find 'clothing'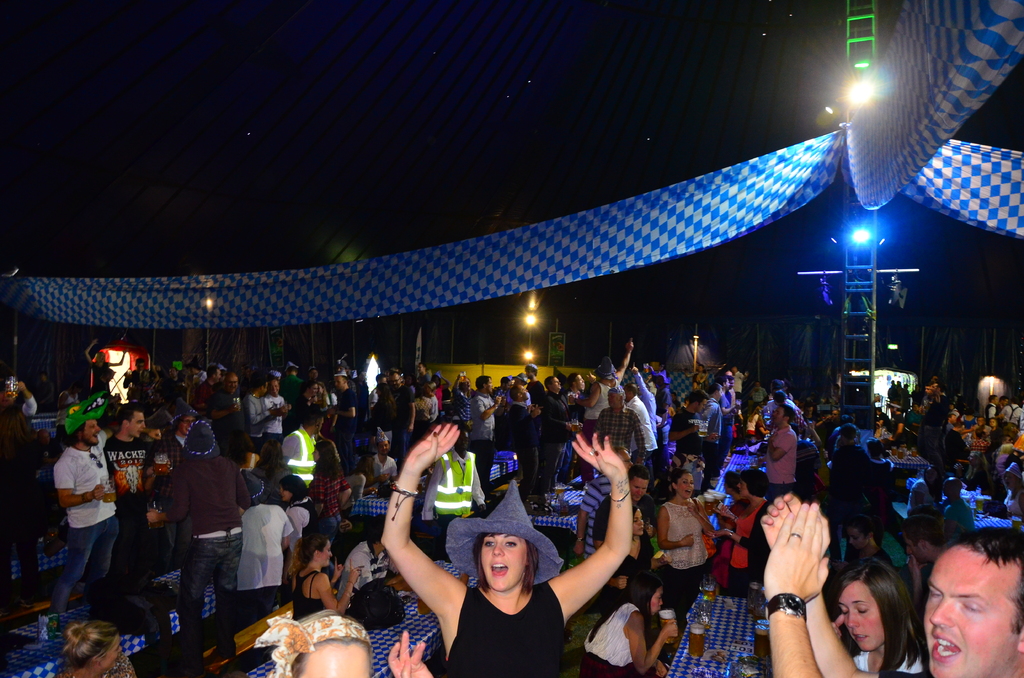
[x1=282, y1=498, x2=316, y2=553]
